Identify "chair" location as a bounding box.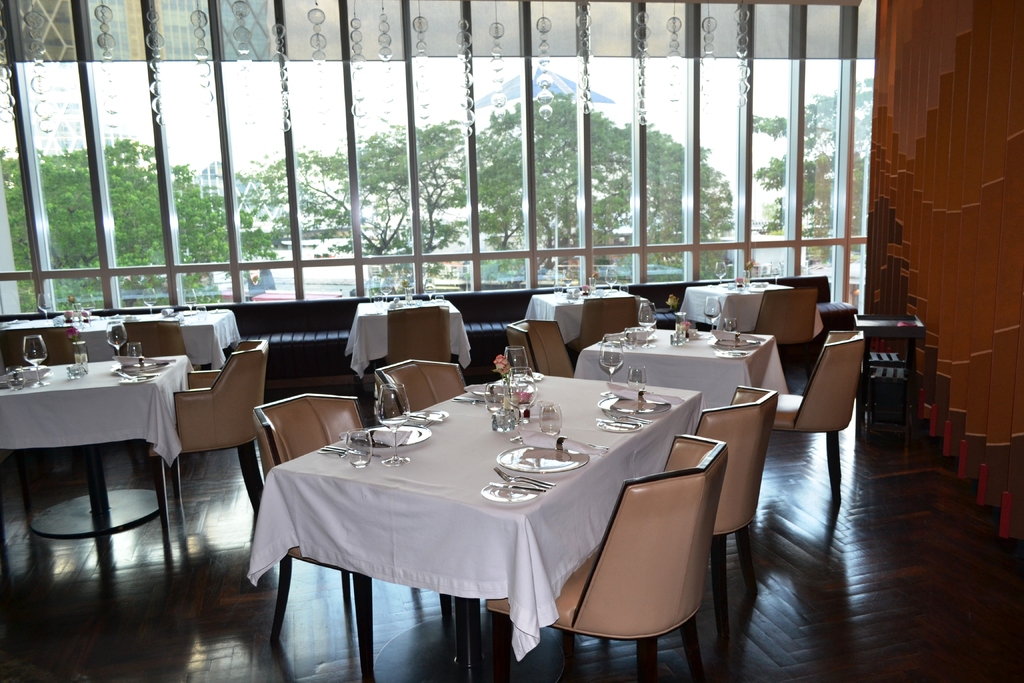
371:357:472:420.
